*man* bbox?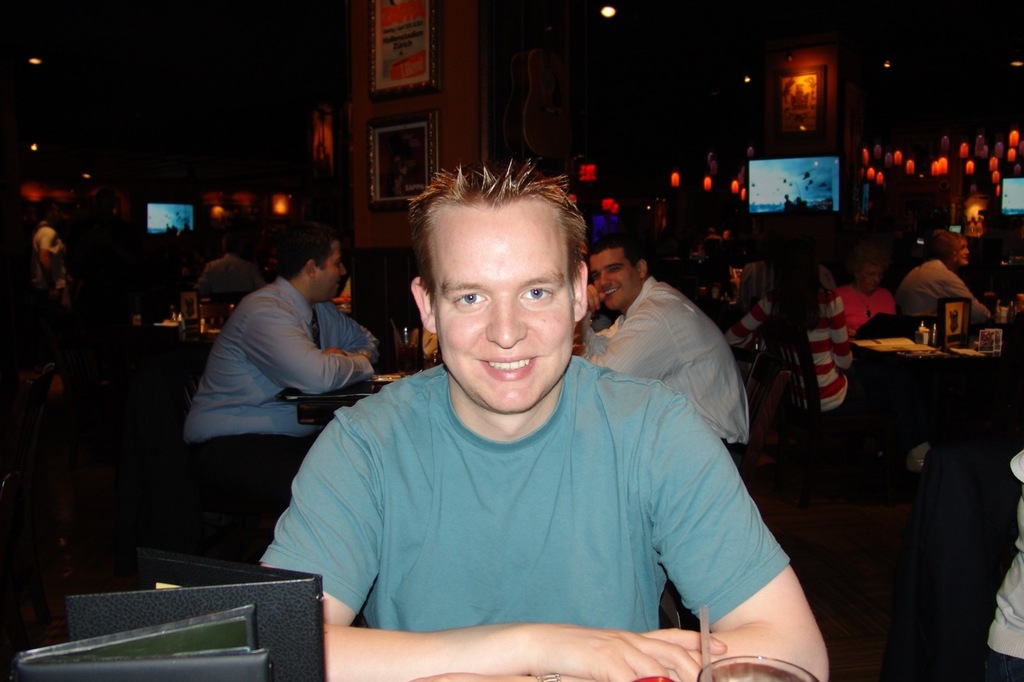
BBox(582, 231, 765, 489)
